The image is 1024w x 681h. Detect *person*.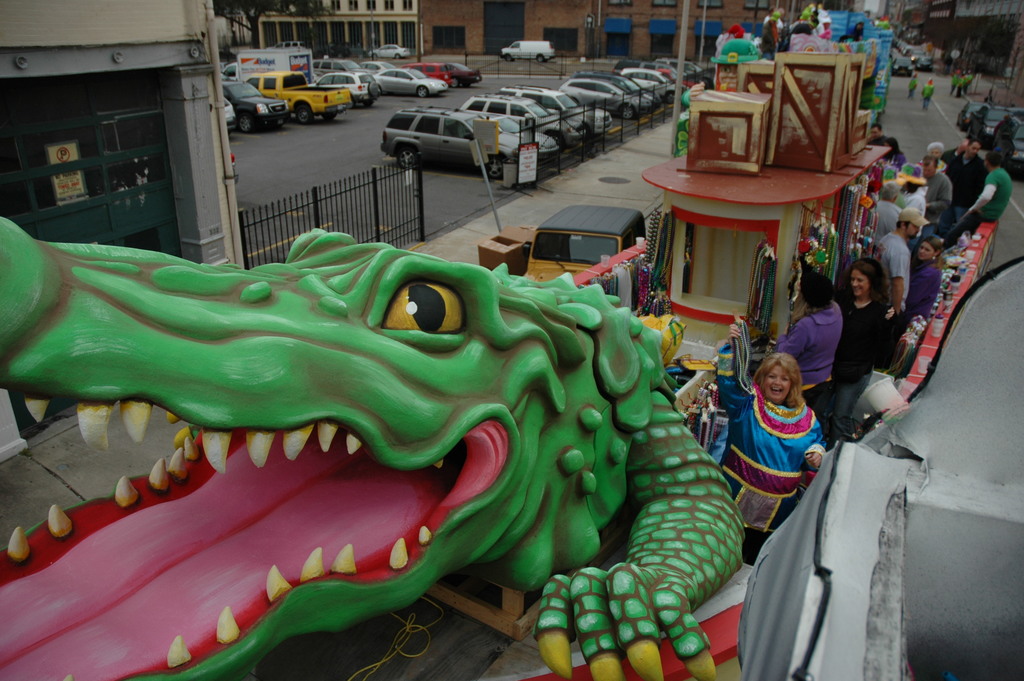
Detection: 724, 338, 830, 532.
